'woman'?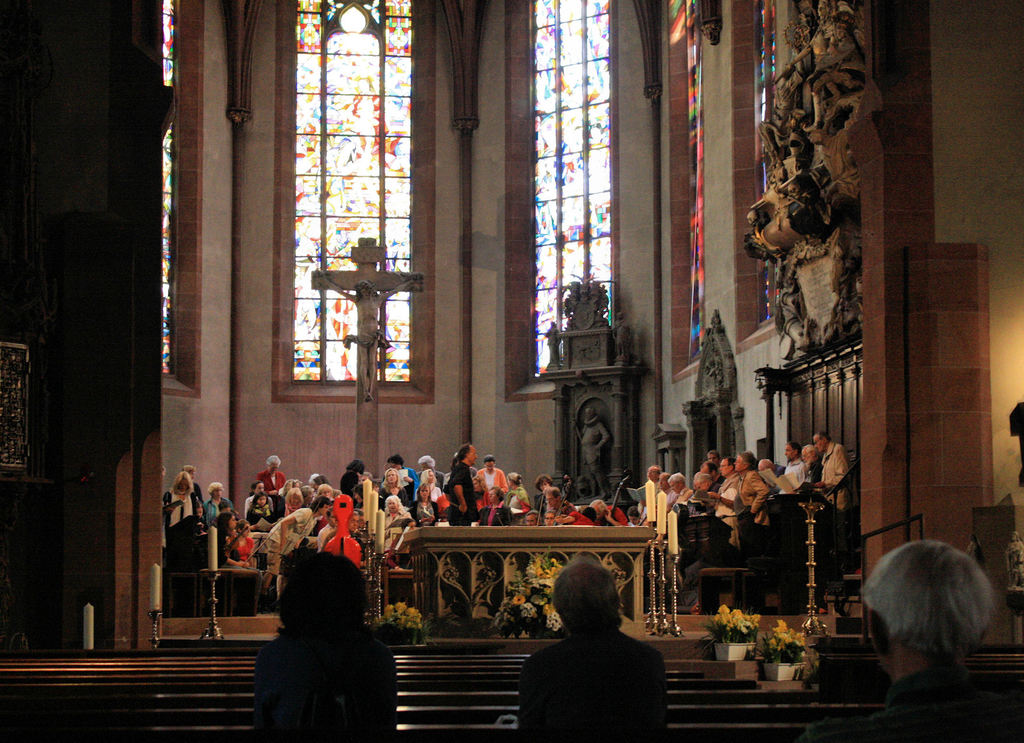
detection(243, 482, 275, 516)
